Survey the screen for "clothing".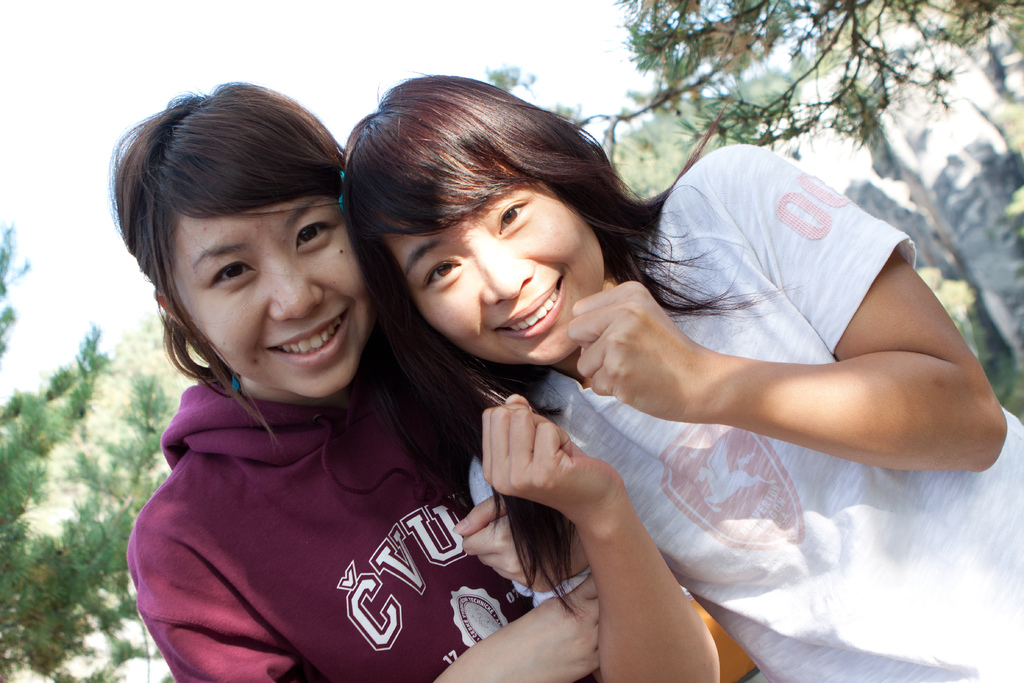
Survey found: (109,383,662,682).
